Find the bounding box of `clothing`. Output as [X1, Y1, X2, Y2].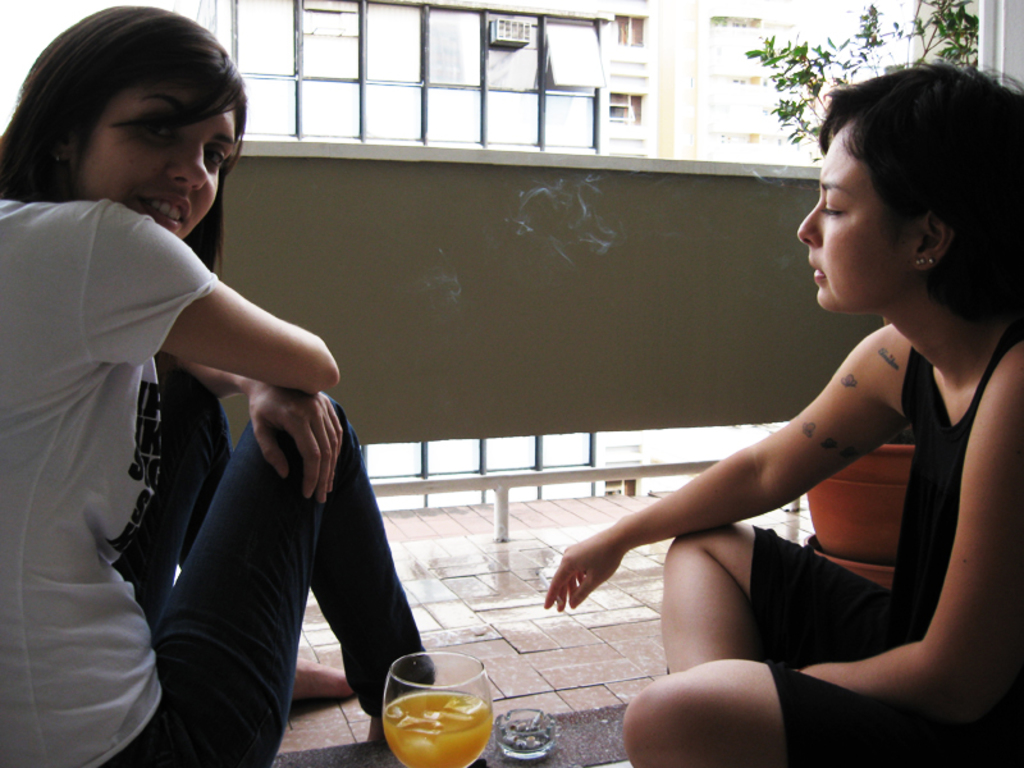
[33, 120, 337, 735].
